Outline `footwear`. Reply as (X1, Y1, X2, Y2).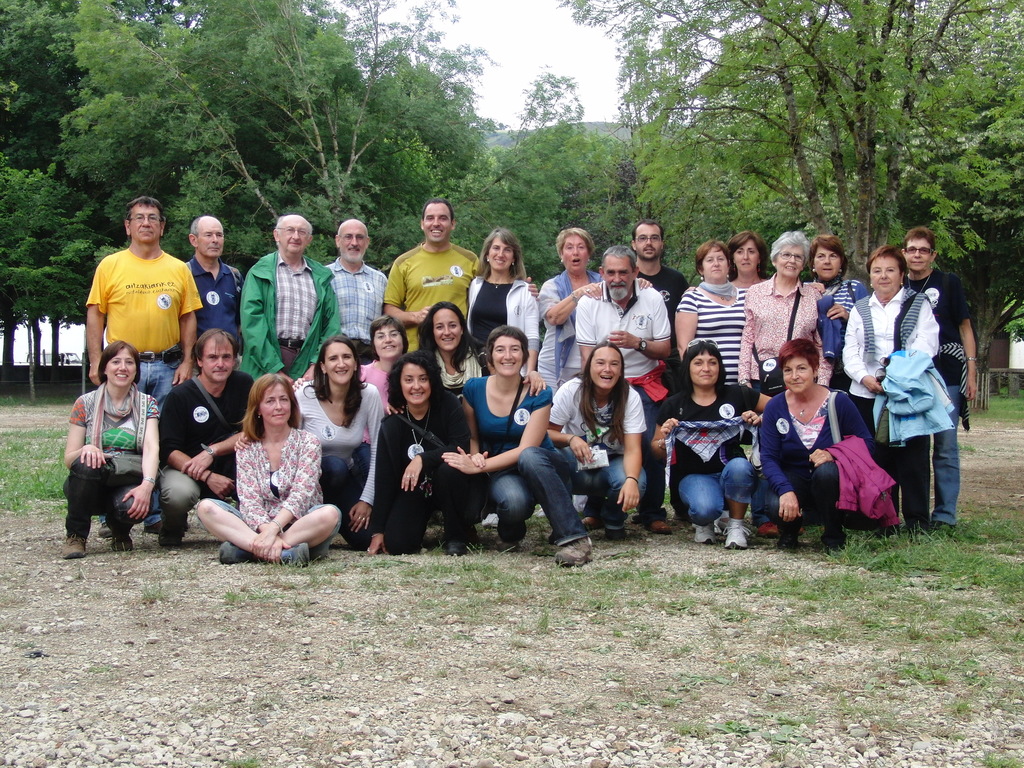
(492, 539, 516, 557).
